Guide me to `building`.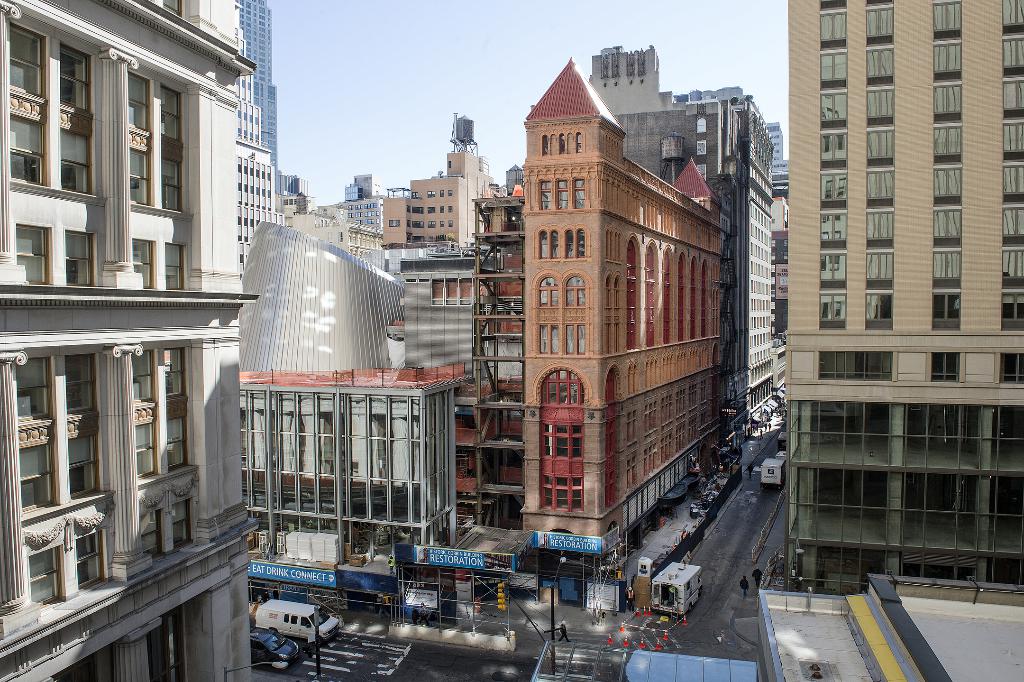
Guidance: [788,0,1023,597].
